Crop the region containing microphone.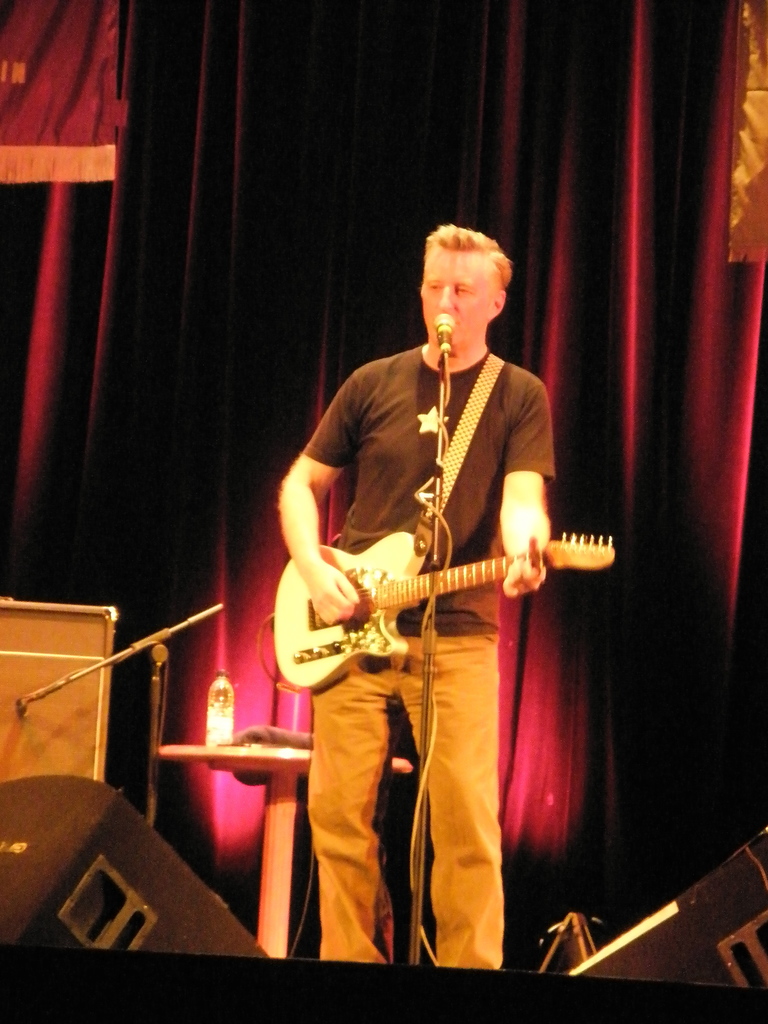
Crop region: (left=431, top=310, right=455, bottom=350).
